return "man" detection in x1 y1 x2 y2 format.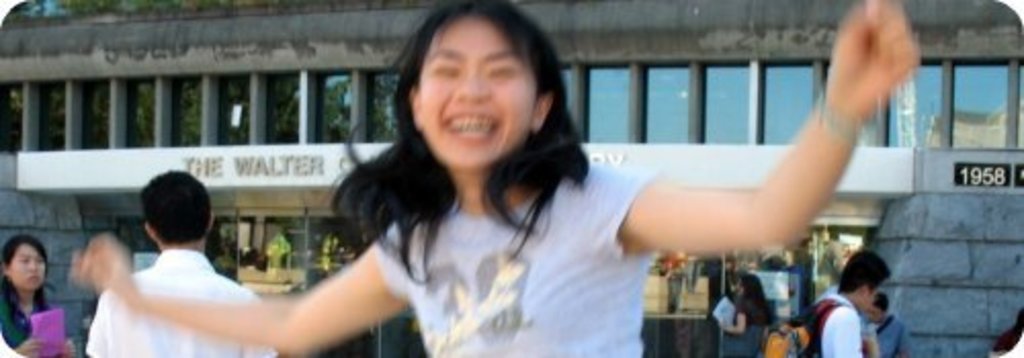
801 252 887 356.
